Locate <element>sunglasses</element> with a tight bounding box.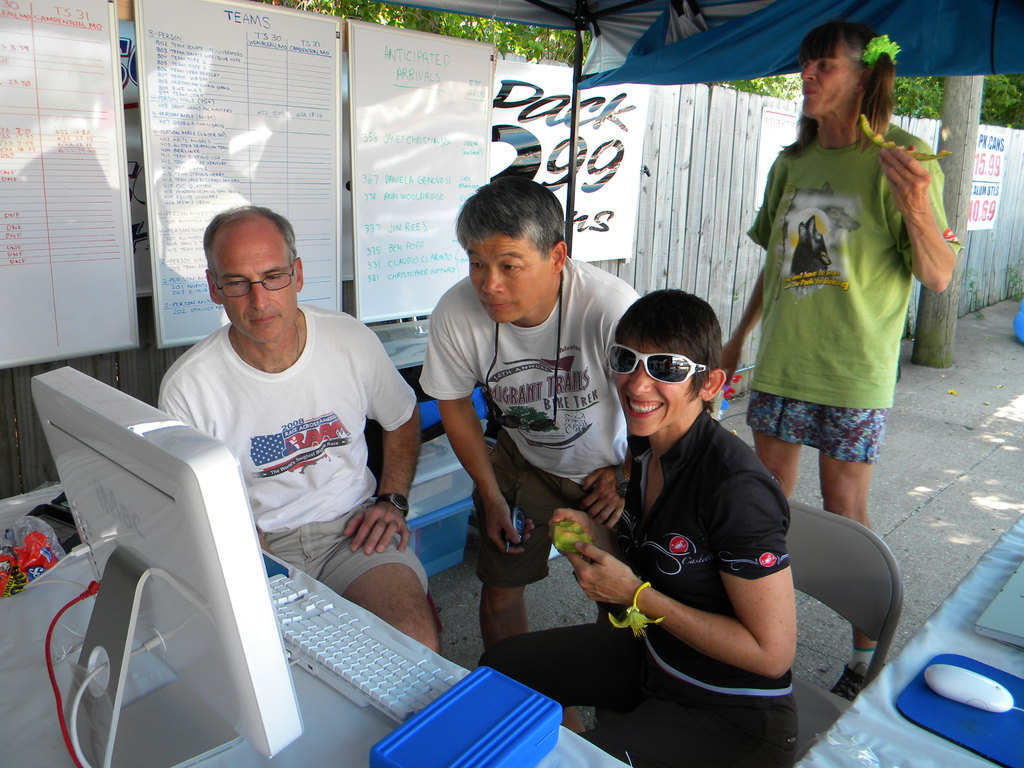
<box>607,346,708,383</box>.
